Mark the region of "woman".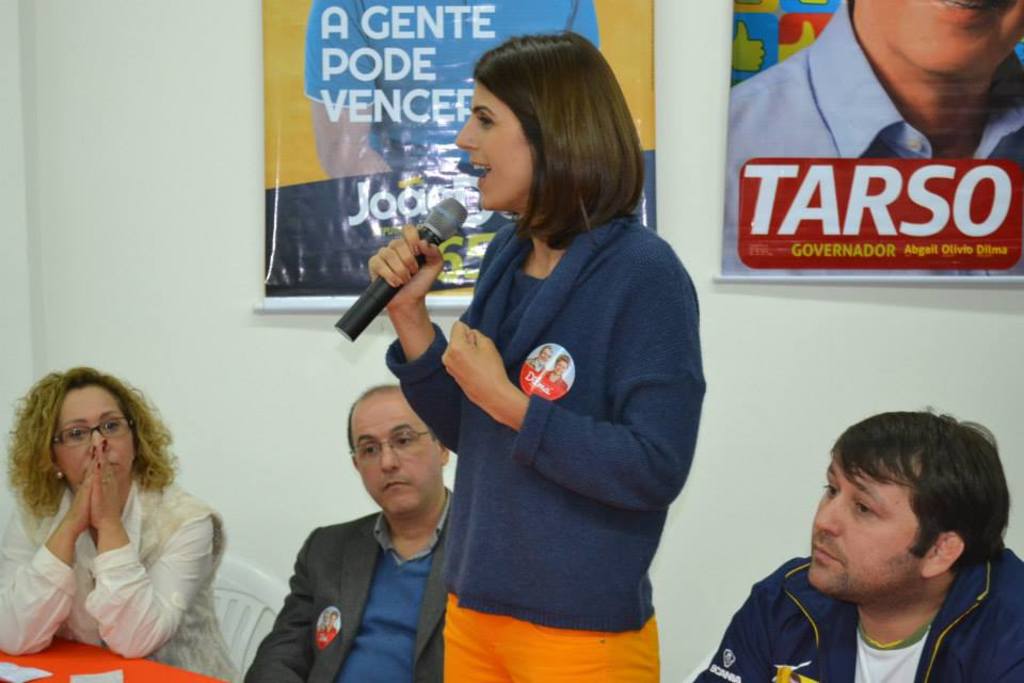
Region: bbox=[6, 372, 231, 672].
